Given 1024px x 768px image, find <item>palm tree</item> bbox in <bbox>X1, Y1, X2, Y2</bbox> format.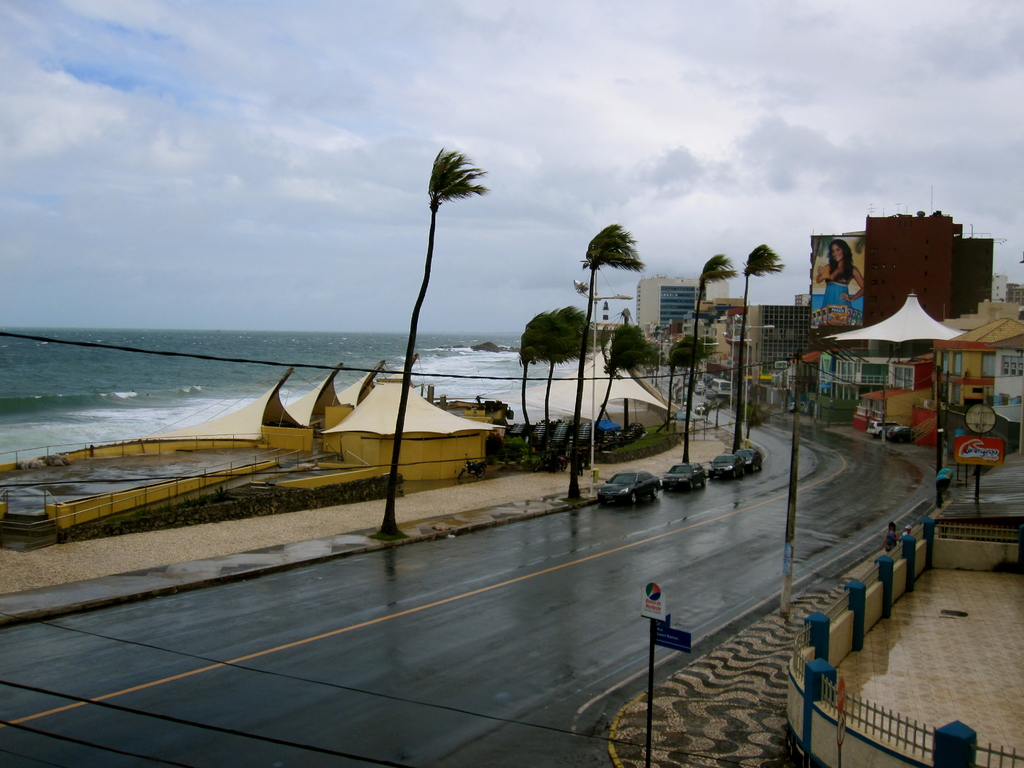
<bbox>396, 145, 488, 211</bbox>.
